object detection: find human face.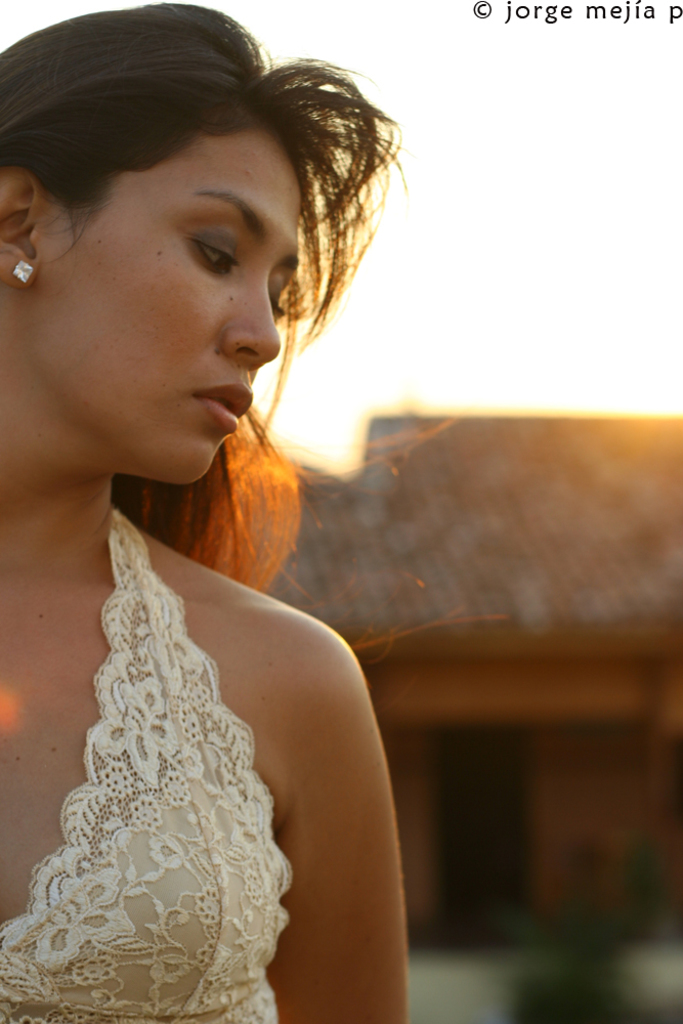
box(24, 121, 329, 479).
